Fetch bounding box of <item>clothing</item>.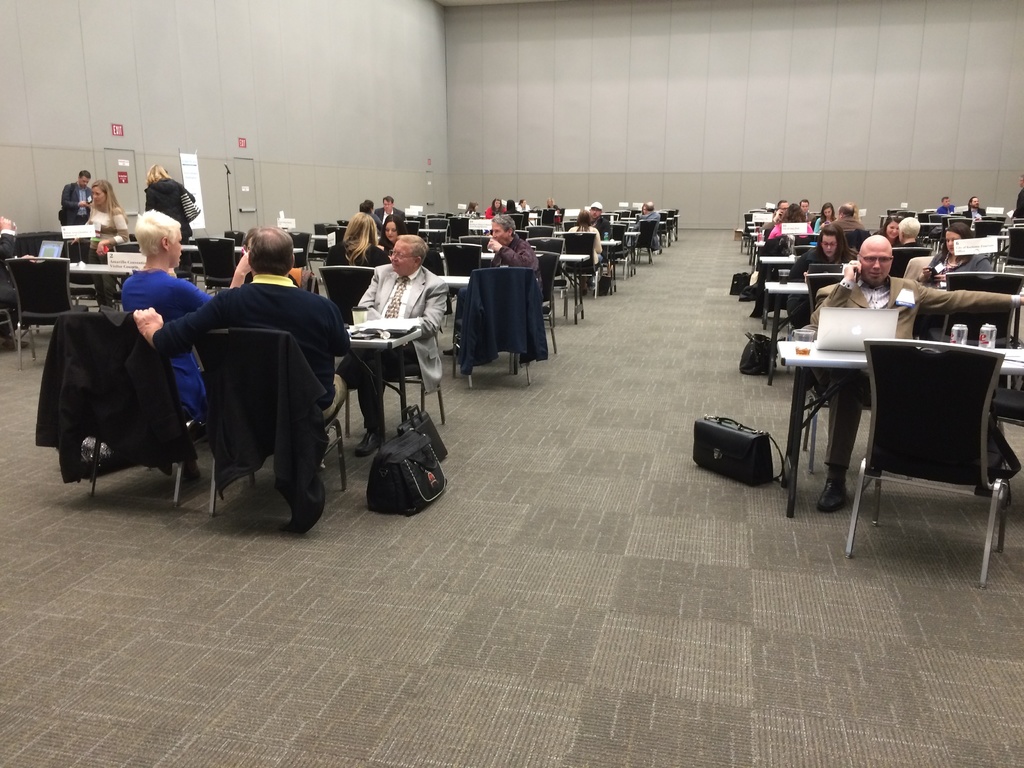
Bbox: pyautogui.locateOnScreen(88, 192, 128, 301).
